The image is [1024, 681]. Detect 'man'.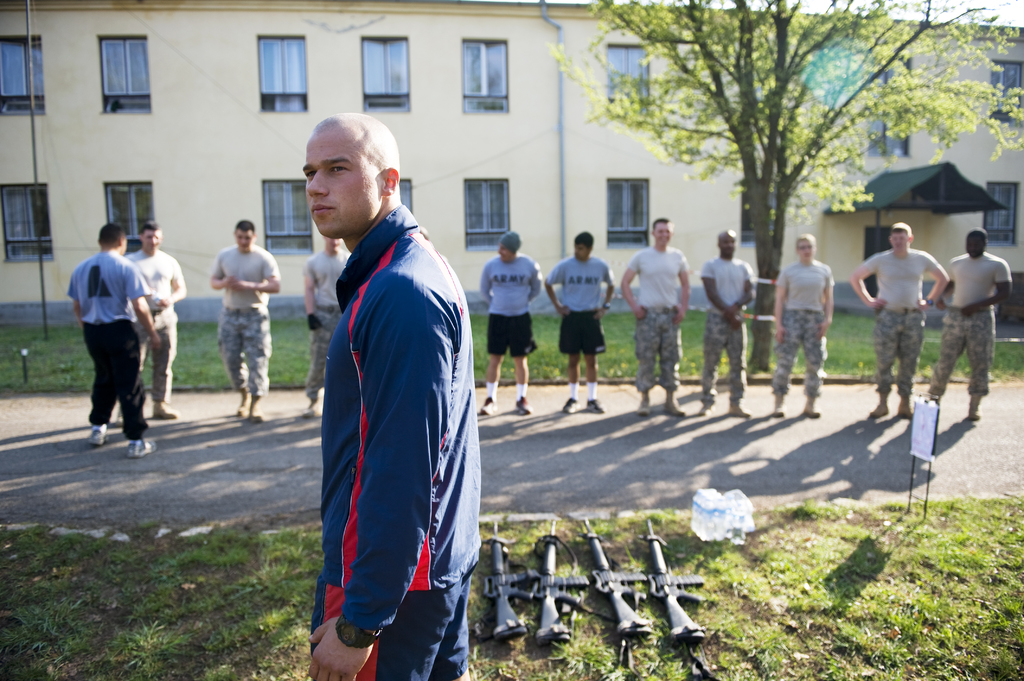
Detection: [x1=296, y1=225, x2=356, y2=421].
